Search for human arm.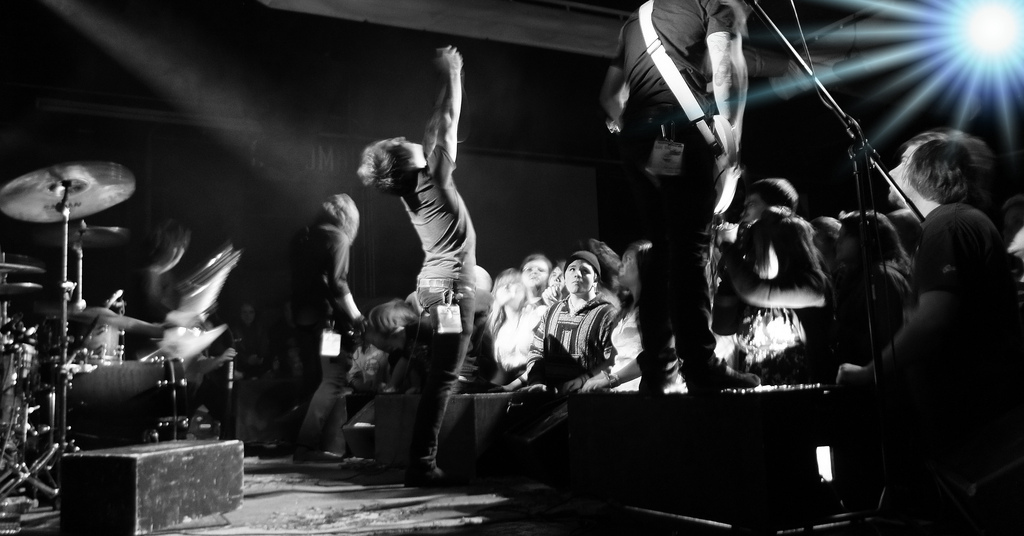
Found at crop(324, 226, 368, 335).
